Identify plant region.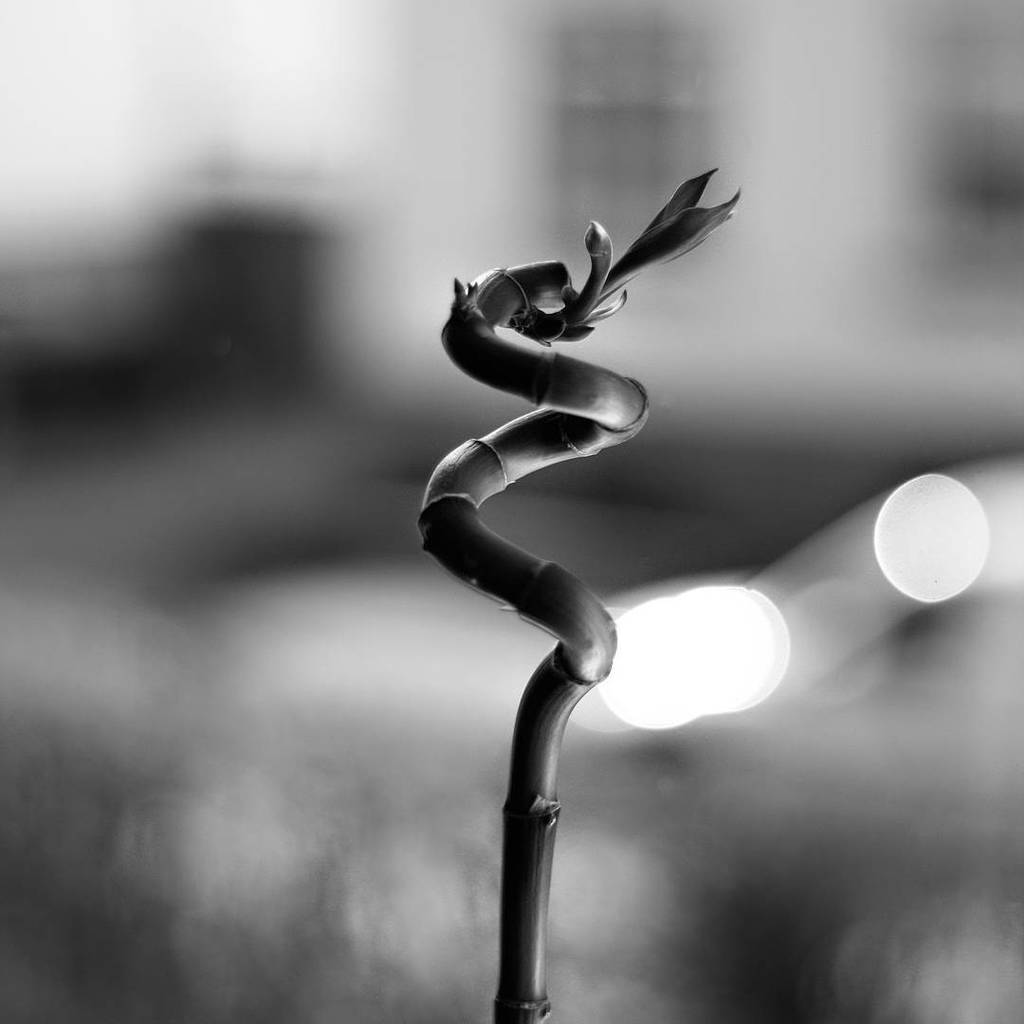
Region: 417, 164, 743, 1023.
